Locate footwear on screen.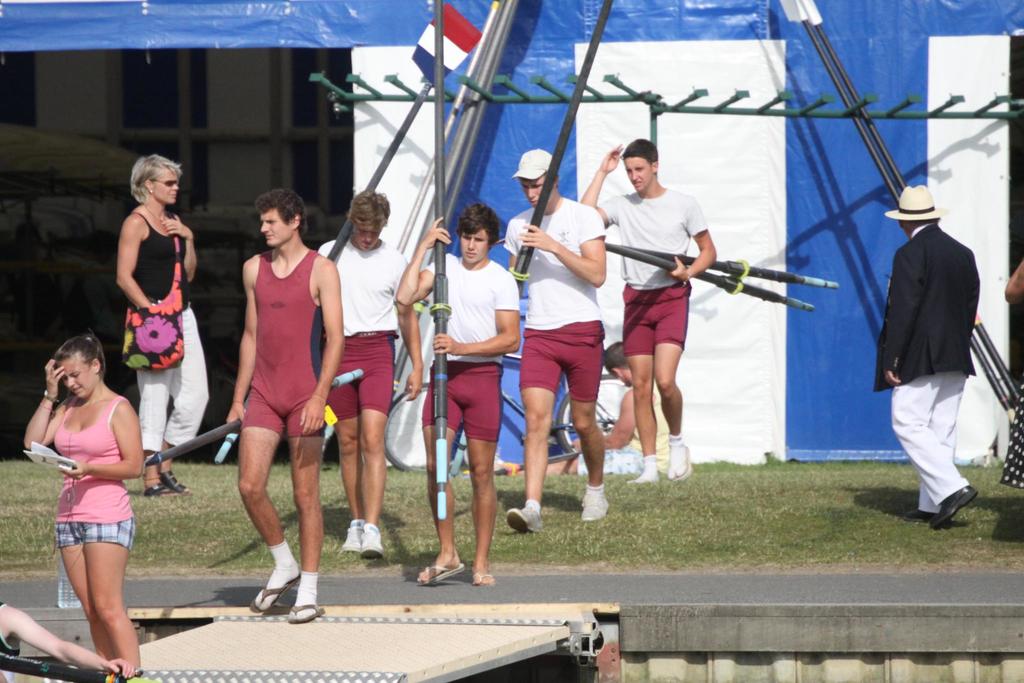
On screen at <region>579, 488, 611, 520</region>.
